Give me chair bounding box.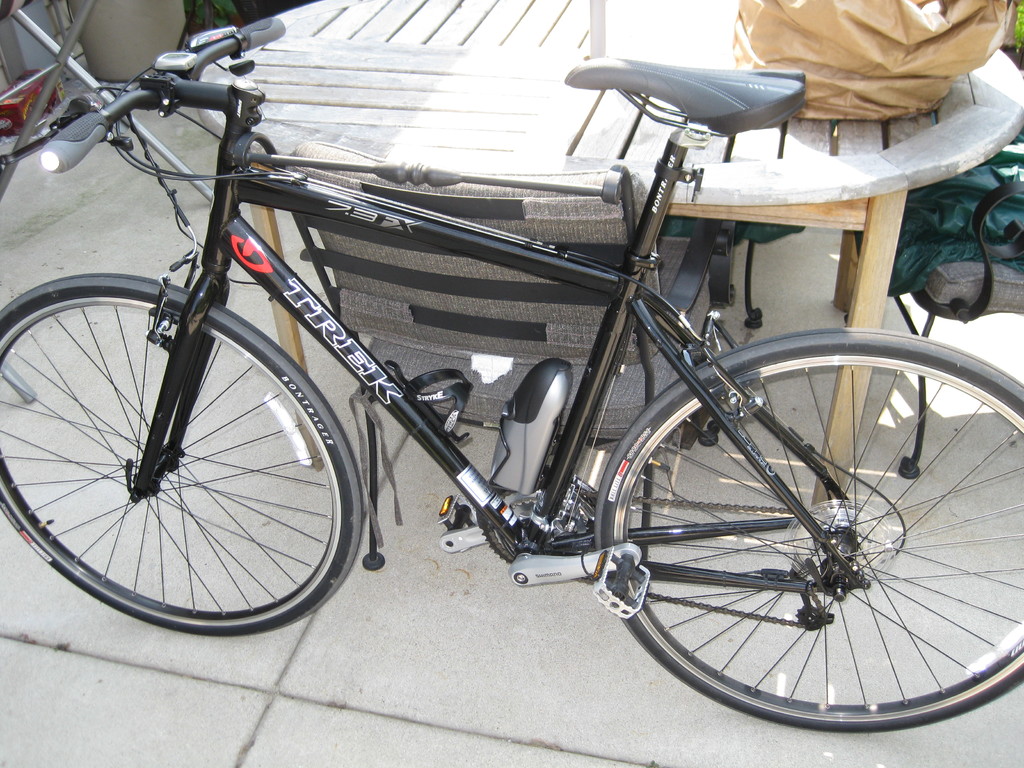
<box>277,150,715,595</box>.
